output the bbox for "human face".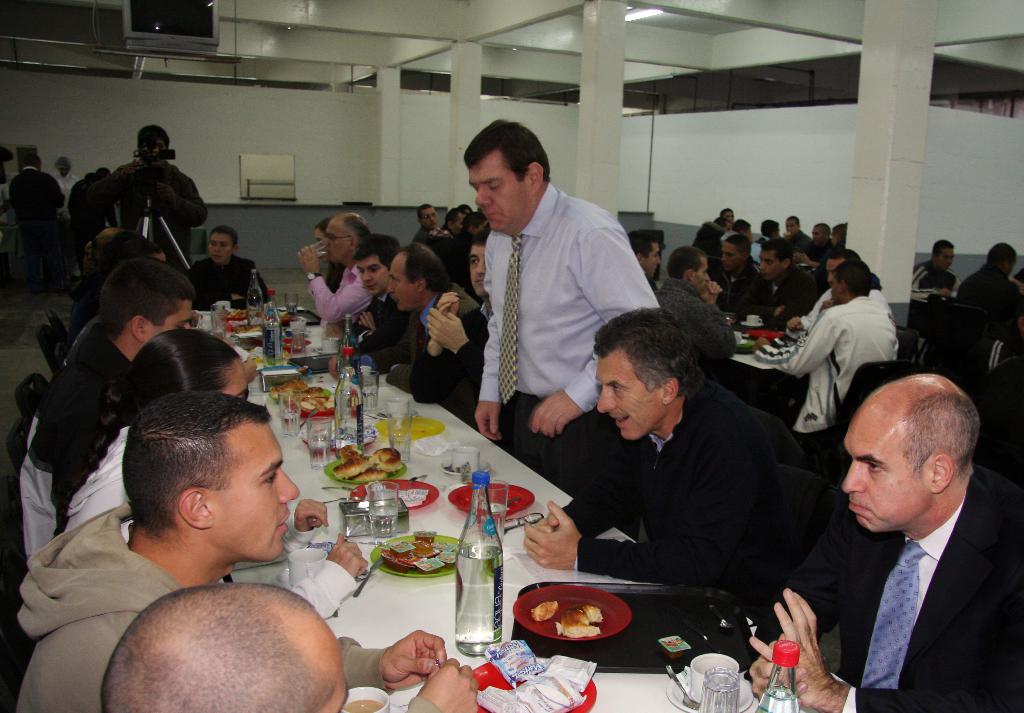
422/208/438/228.
